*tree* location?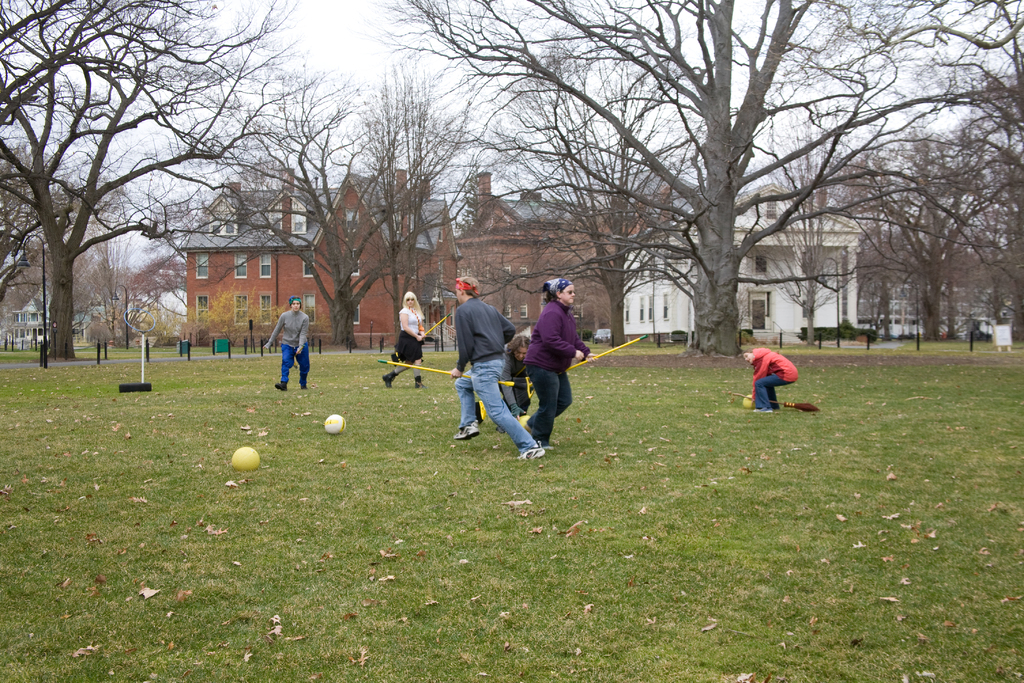
{"left": 75, "top": 198, "right": 194, "bottom": 350}
